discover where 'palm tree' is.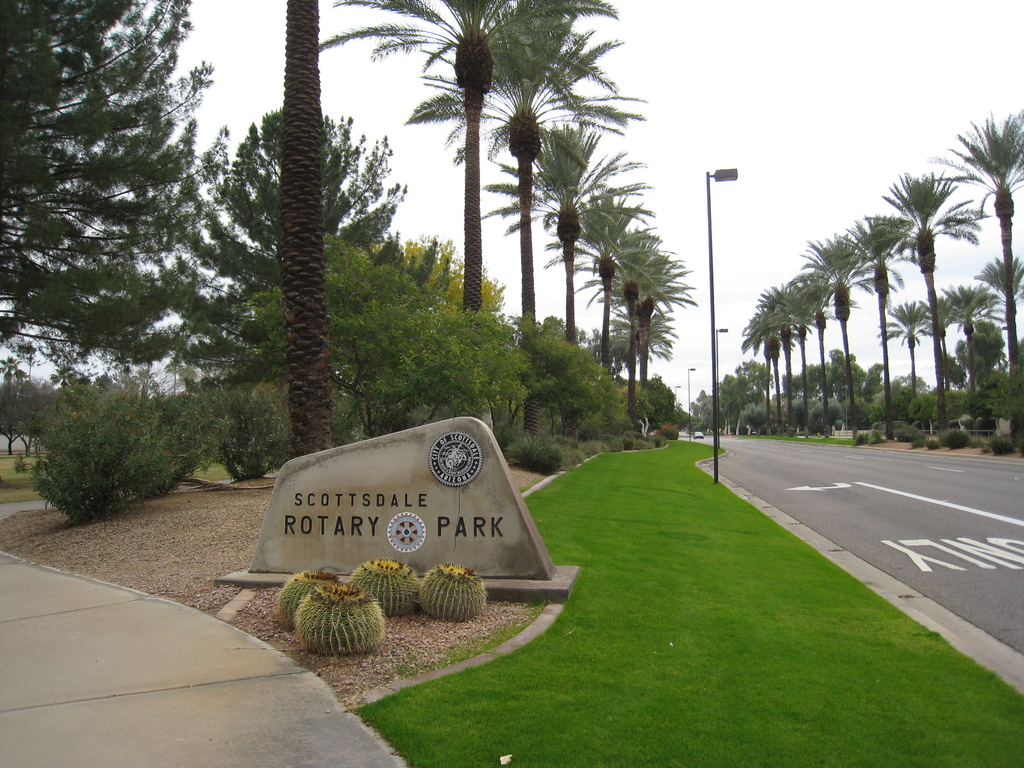
Discovered at region(480, 108, 654, 442).
